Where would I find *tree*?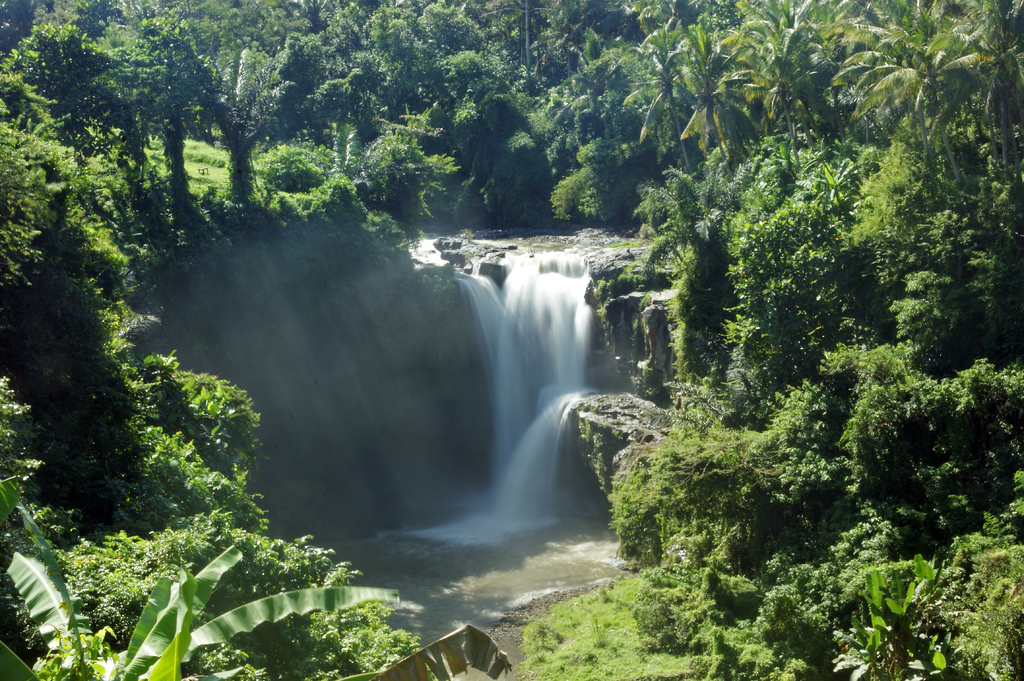
At bbox(933, 0, 1014, 164).
